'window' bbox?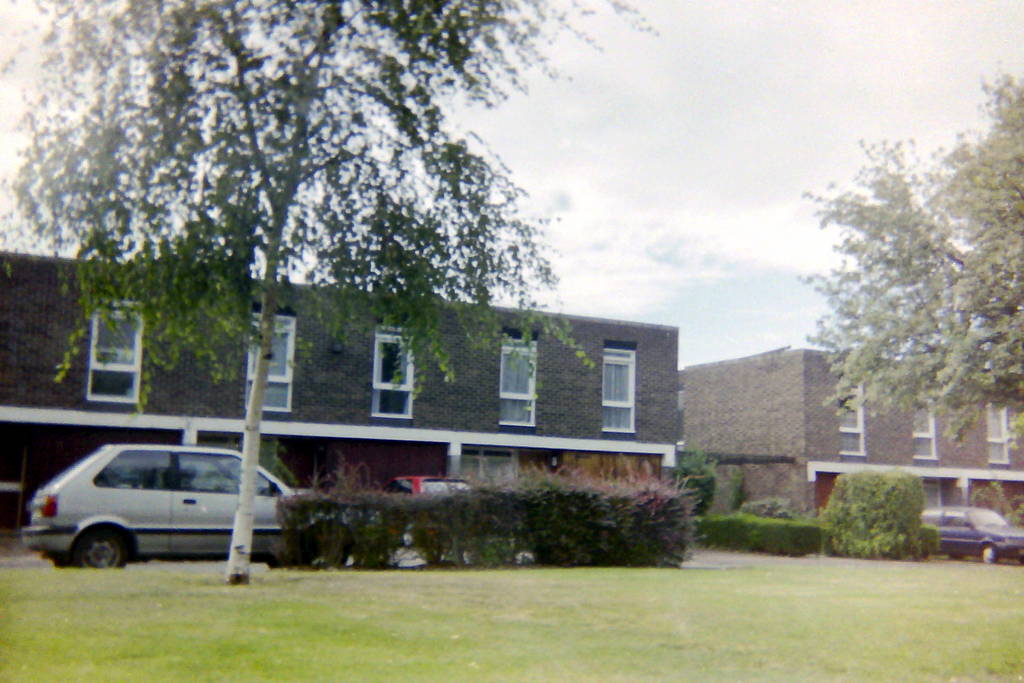
<box>591,352,636,441</box>
